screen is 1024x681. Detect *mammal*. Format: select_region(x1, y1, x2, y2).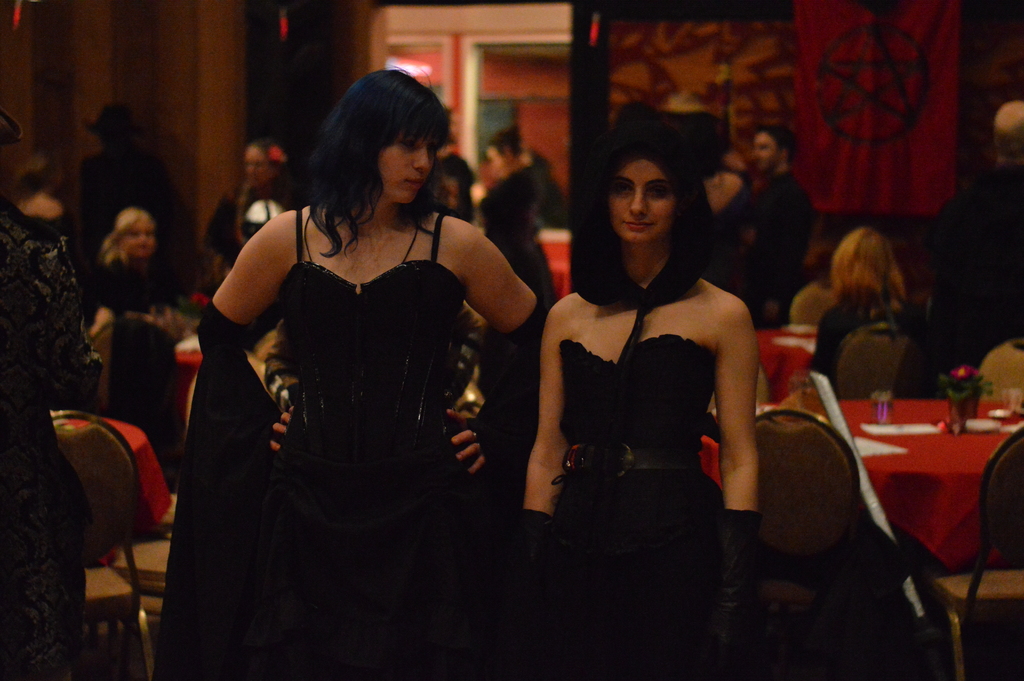
select_region(440, 147, 784, 680).
